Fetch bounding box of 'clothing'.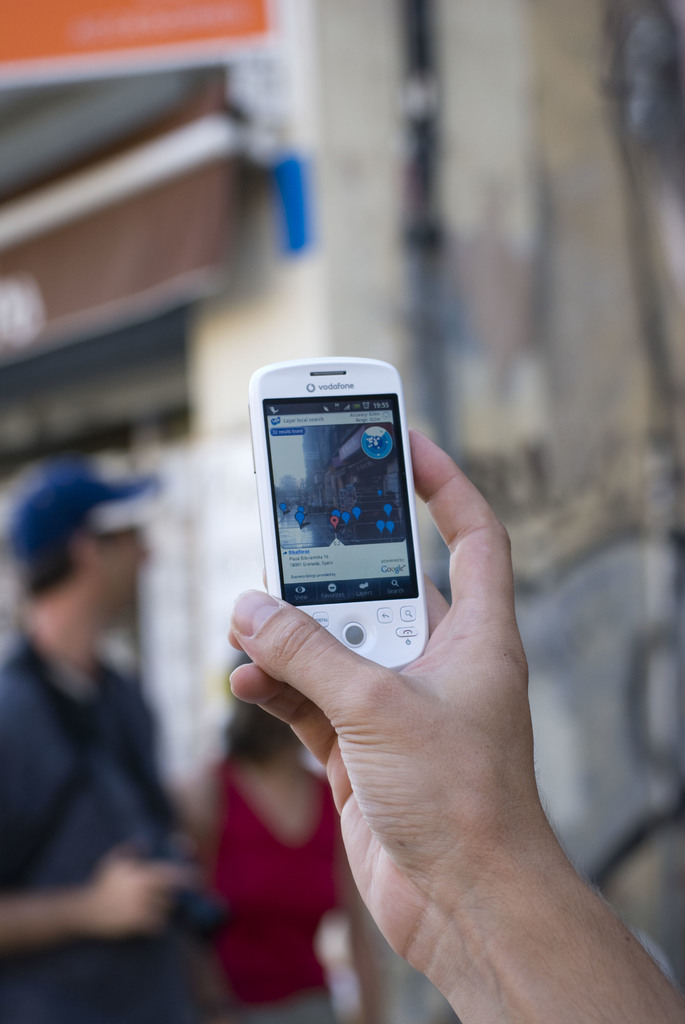
Bbox: pyautogui.locateOnScreen(3, 545, 230, 993).
